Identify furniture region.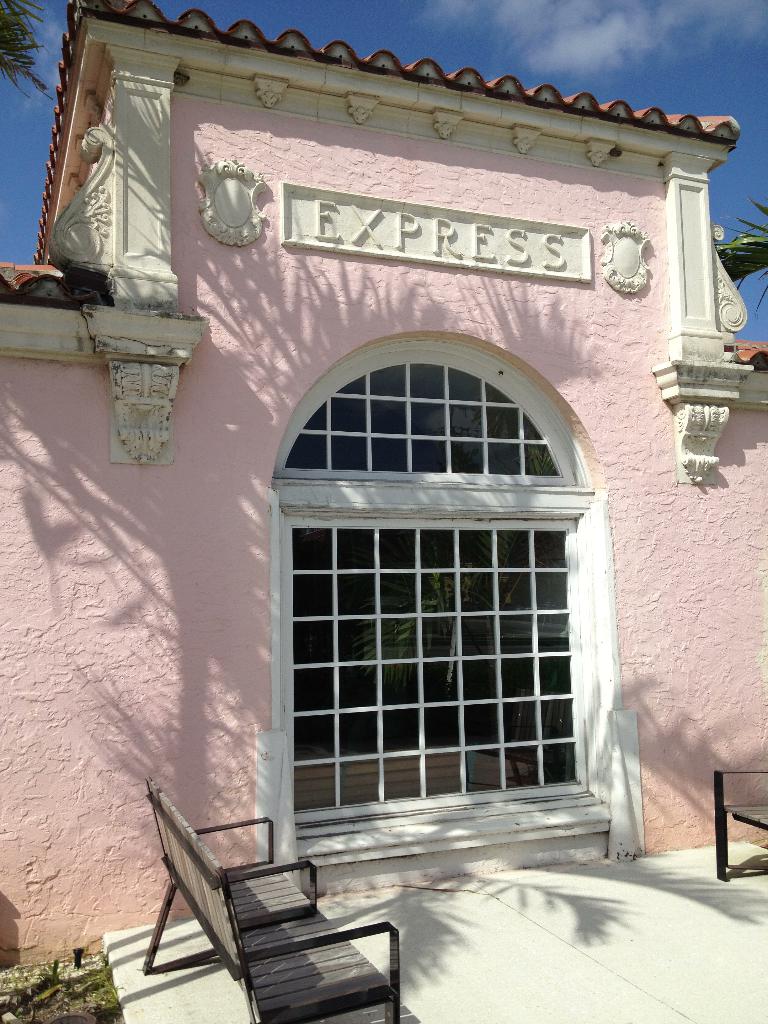
Region: (x1=714, y1=772, x2=767, y2=879).
